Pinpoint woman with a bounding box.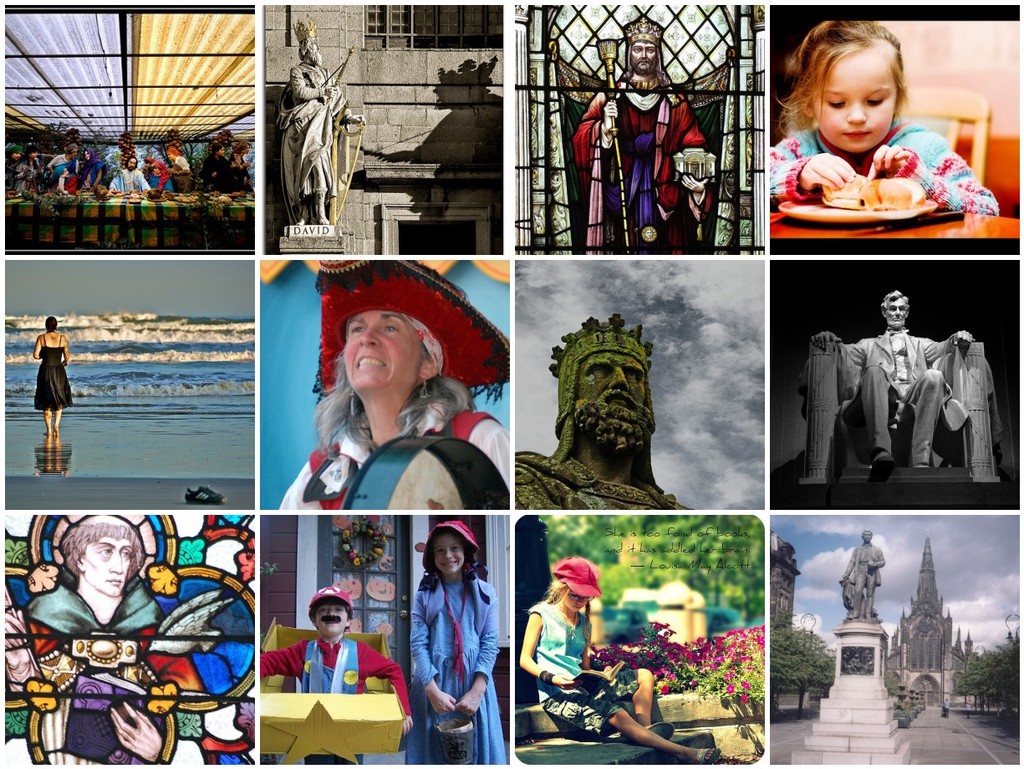
[1, 142, 20, 191].
